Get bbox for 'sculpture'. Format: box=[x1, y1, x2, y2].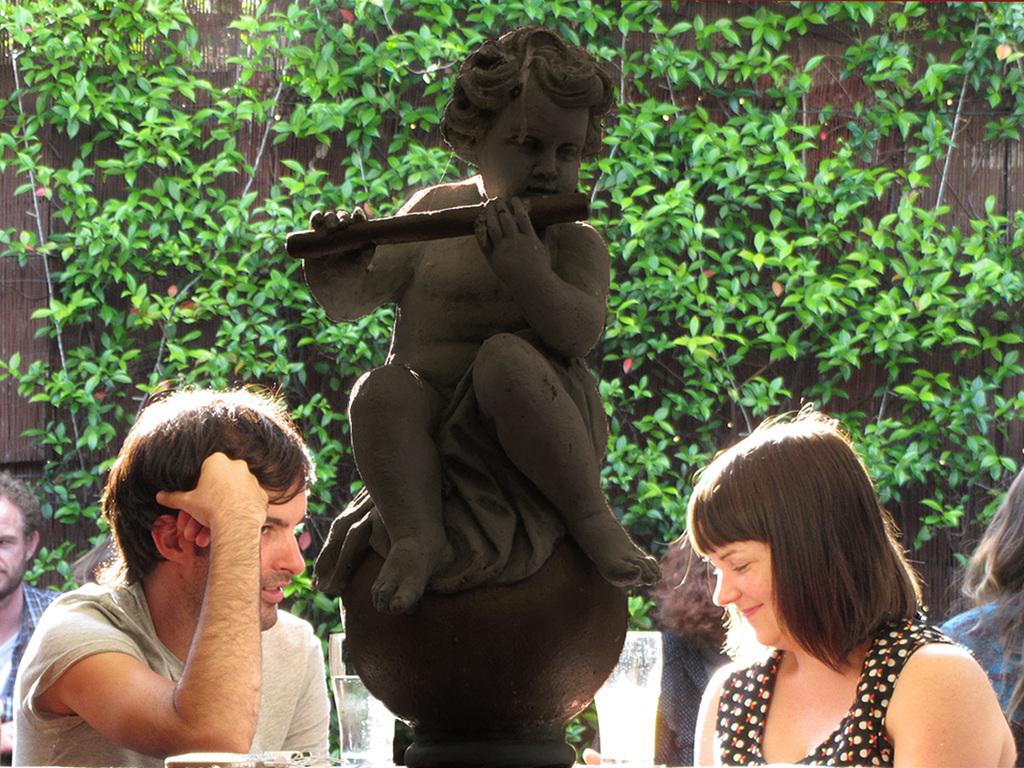
box=[304, 99, 681, 707].
